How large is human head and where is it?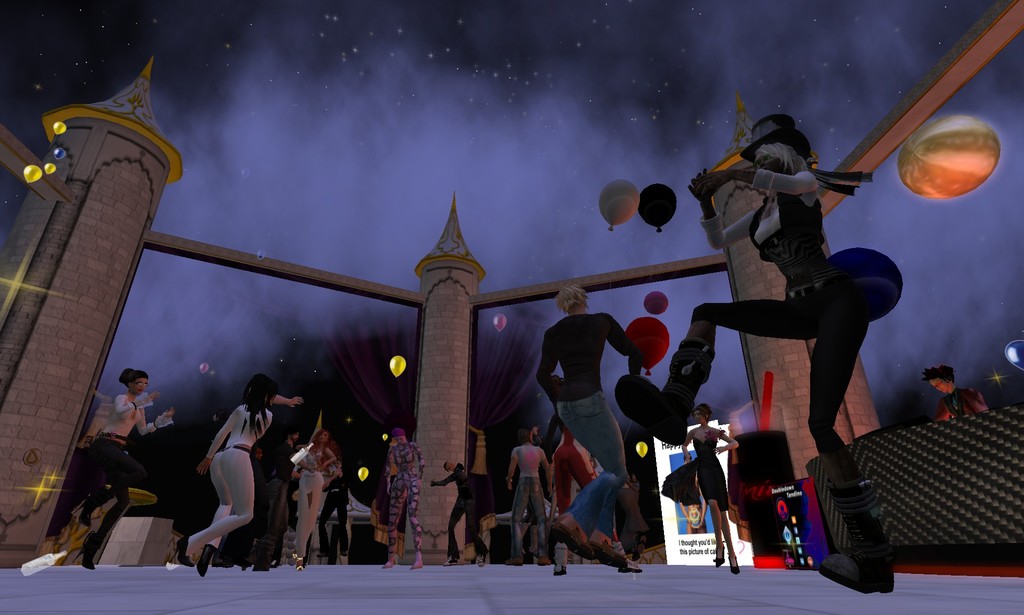
Bounding box: (285, 423, 300, 443).
